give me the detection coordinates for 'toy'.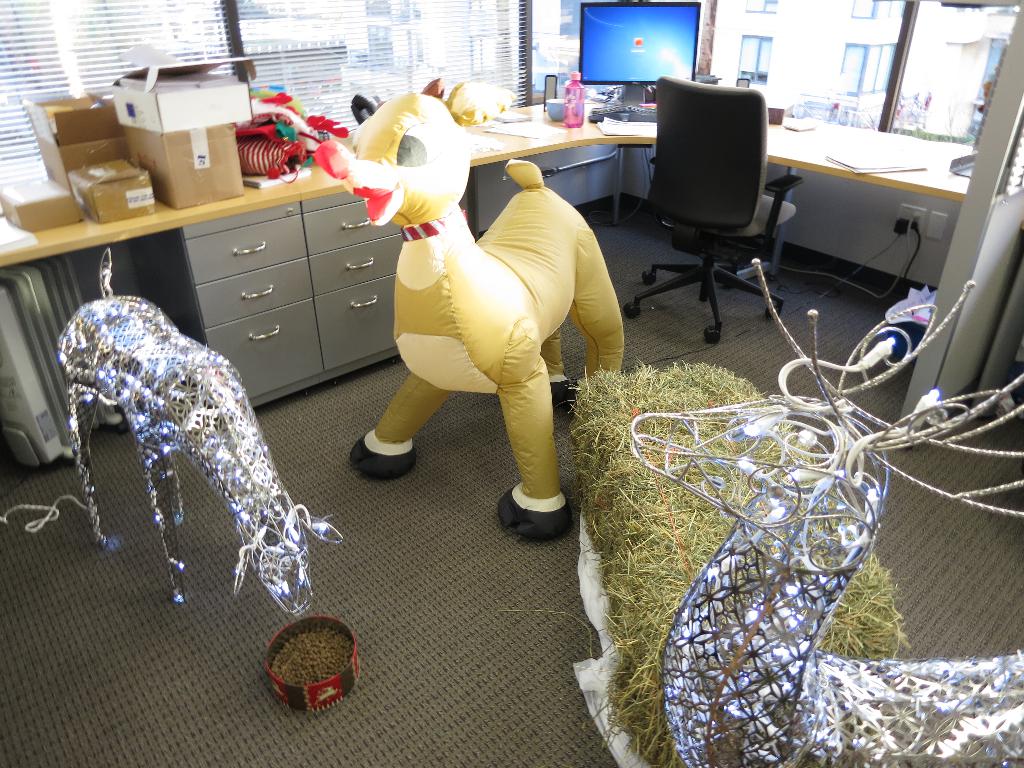
select_region(336, 114, 622, 540).
